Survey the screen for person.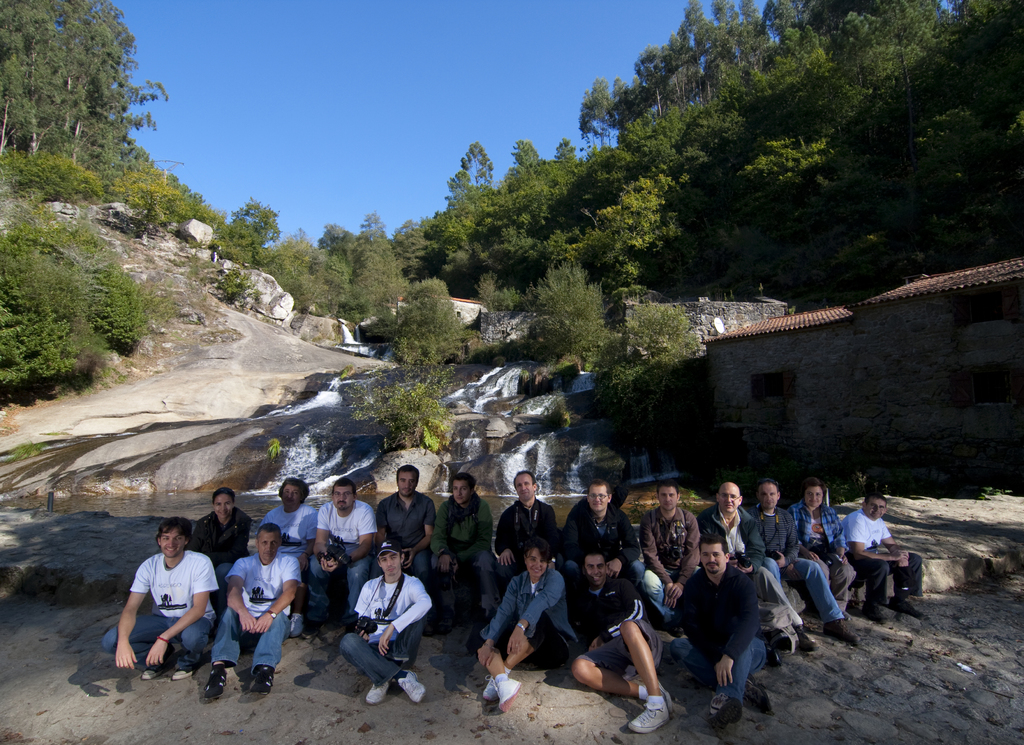
Survey found: 307/480/377/631.
